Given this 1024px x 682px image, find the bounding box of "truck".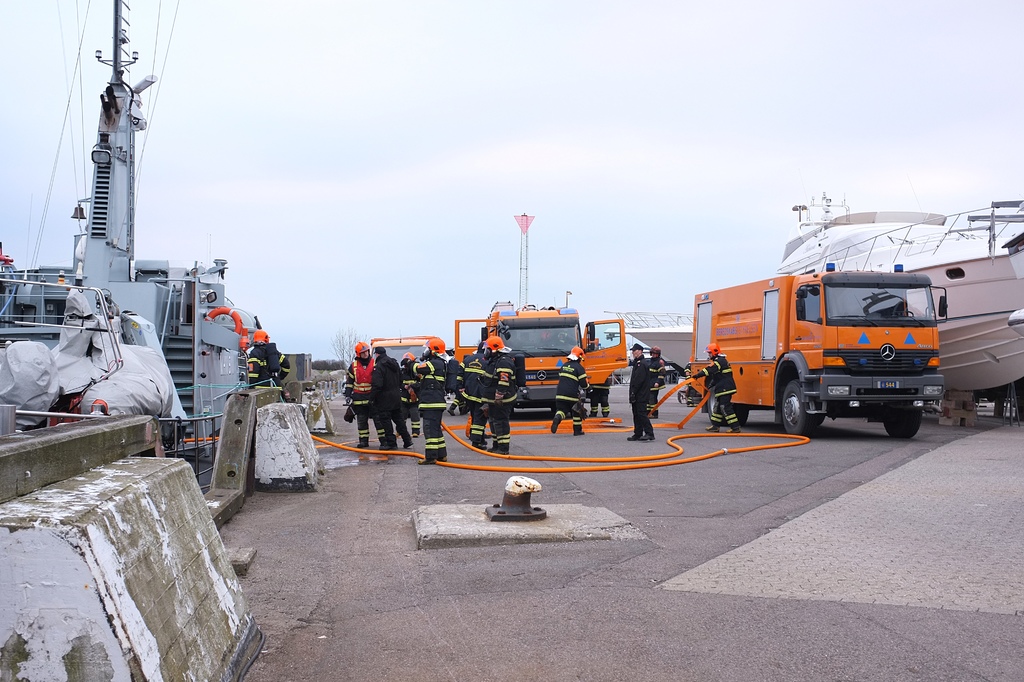
rect(378, 325, 452, 415).
